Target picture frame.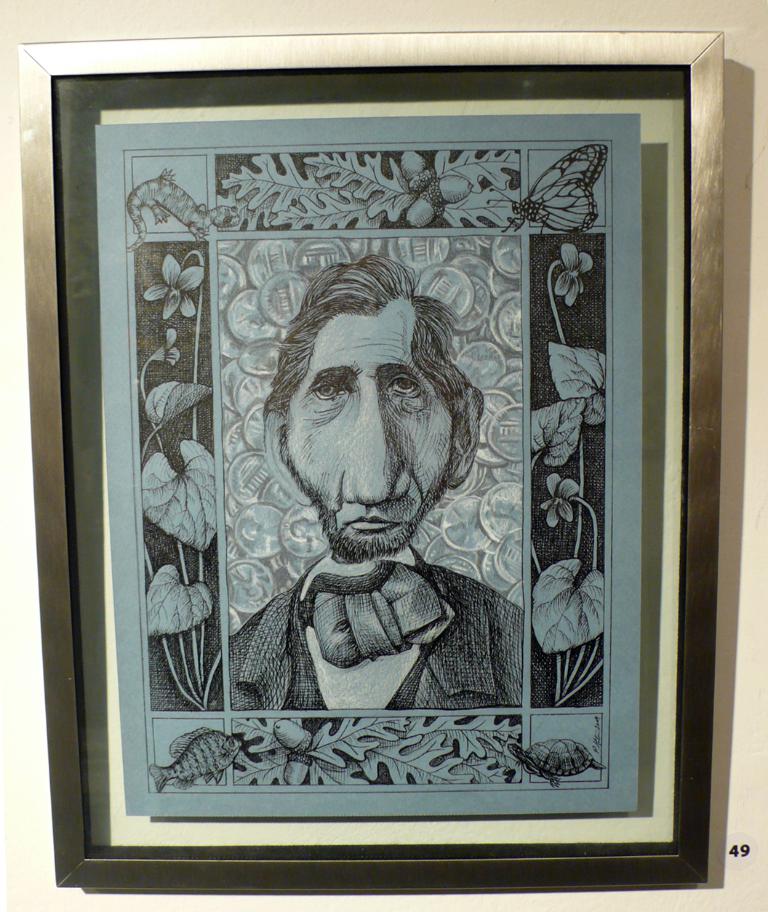
Target region: left=16, top=23, right=724, bottom=890.
